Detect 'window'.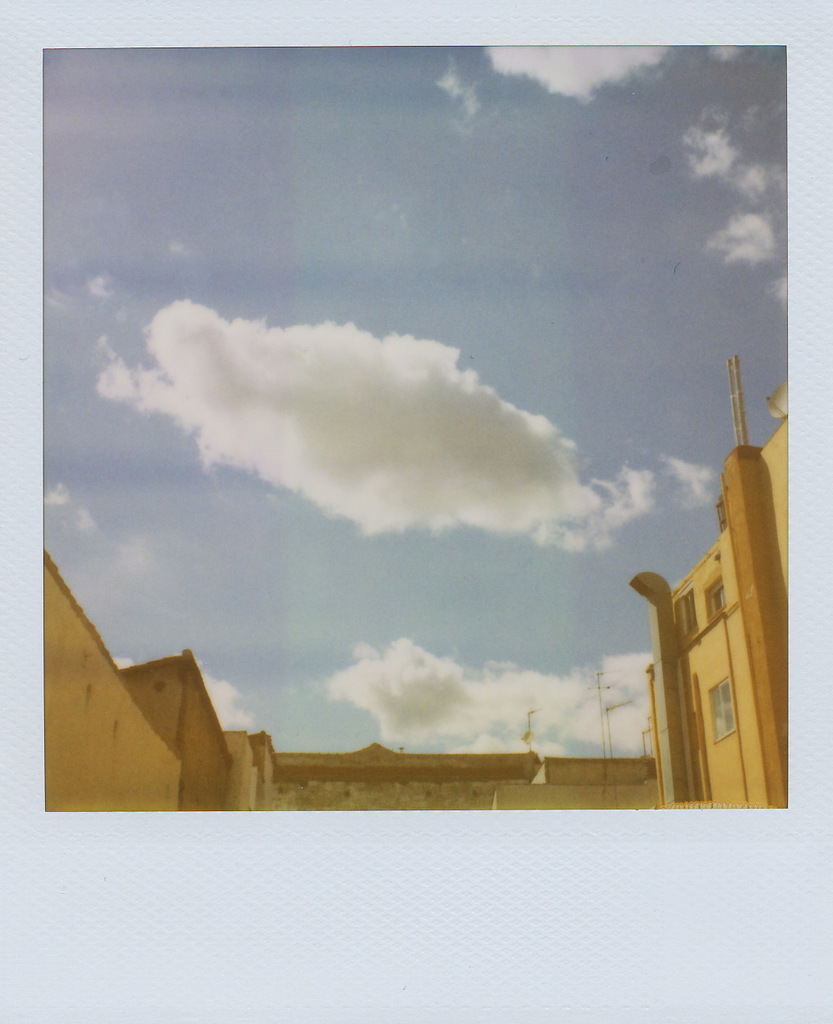
Detected at box(707, 681, 738, 741).
